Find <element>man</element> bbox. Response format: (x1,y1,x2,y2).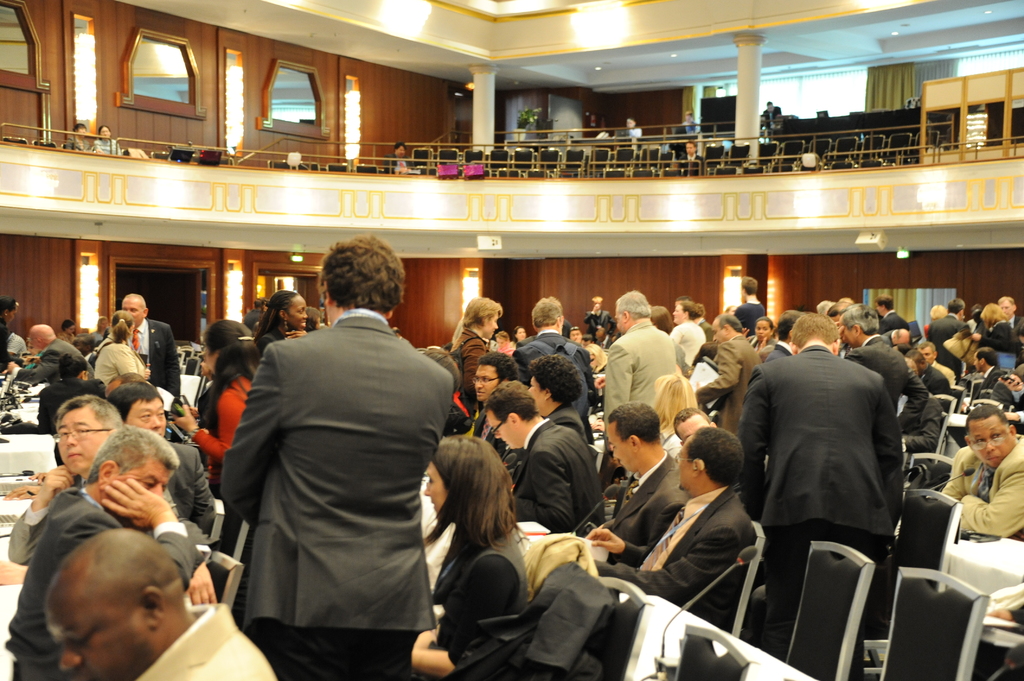
(4,427,200,680).
